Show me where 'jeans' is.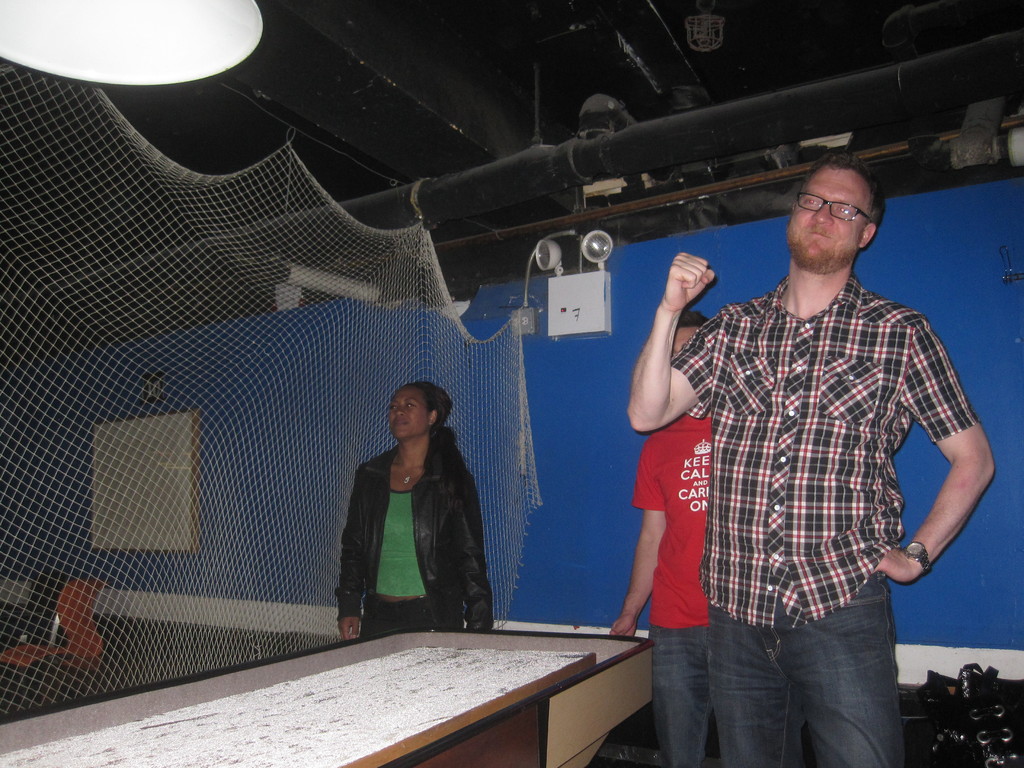
'jeans' is at box=[362, 603, 426, 641].
